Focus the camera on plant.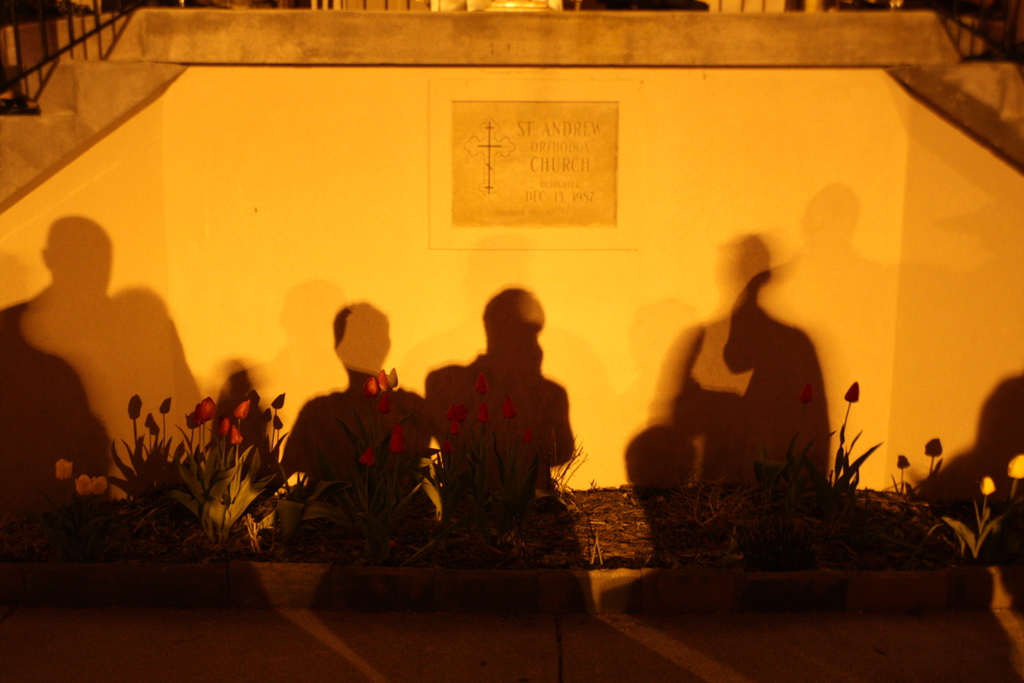
Focus region: locate(725, 375, 885, 574).
